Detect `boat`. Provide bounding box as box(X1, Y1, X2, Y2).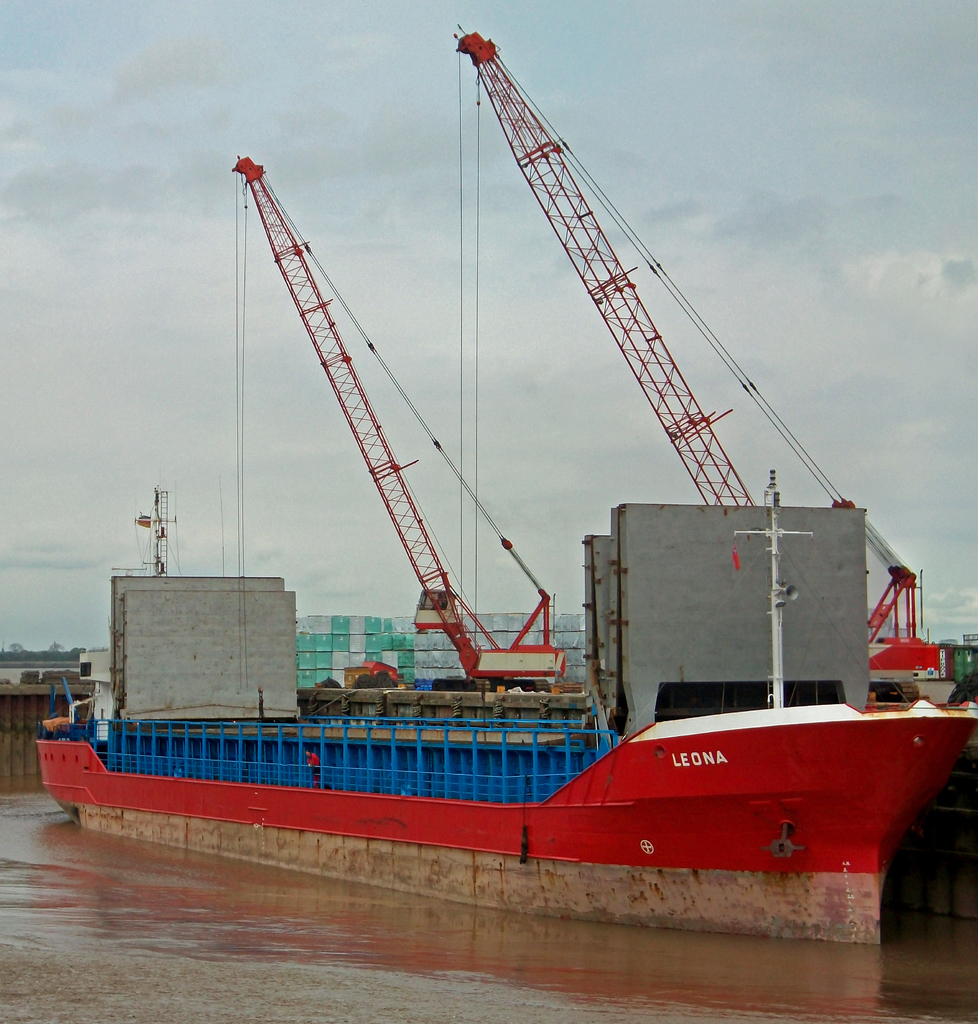
box(46, 77, 968, 932).
